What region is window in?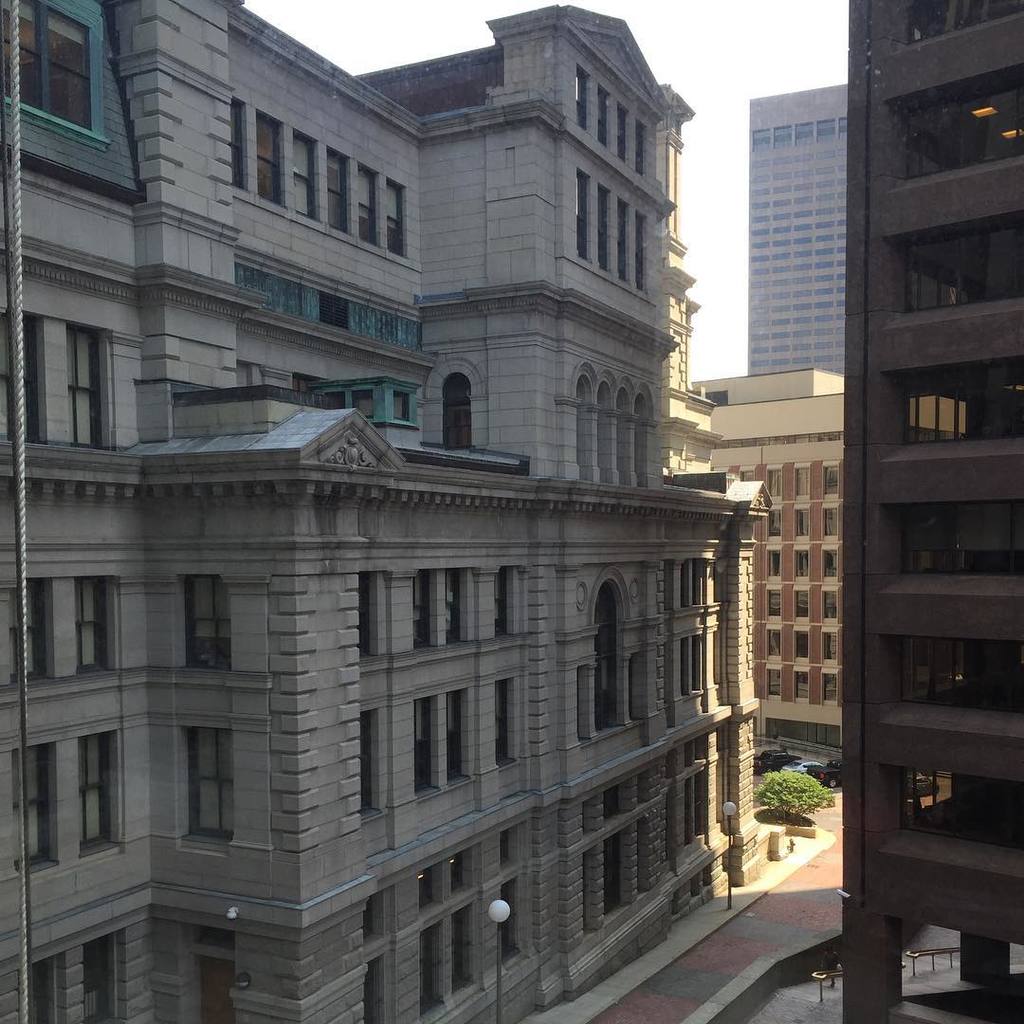
[x1=72, y1=327, x2=110, y2=448].
